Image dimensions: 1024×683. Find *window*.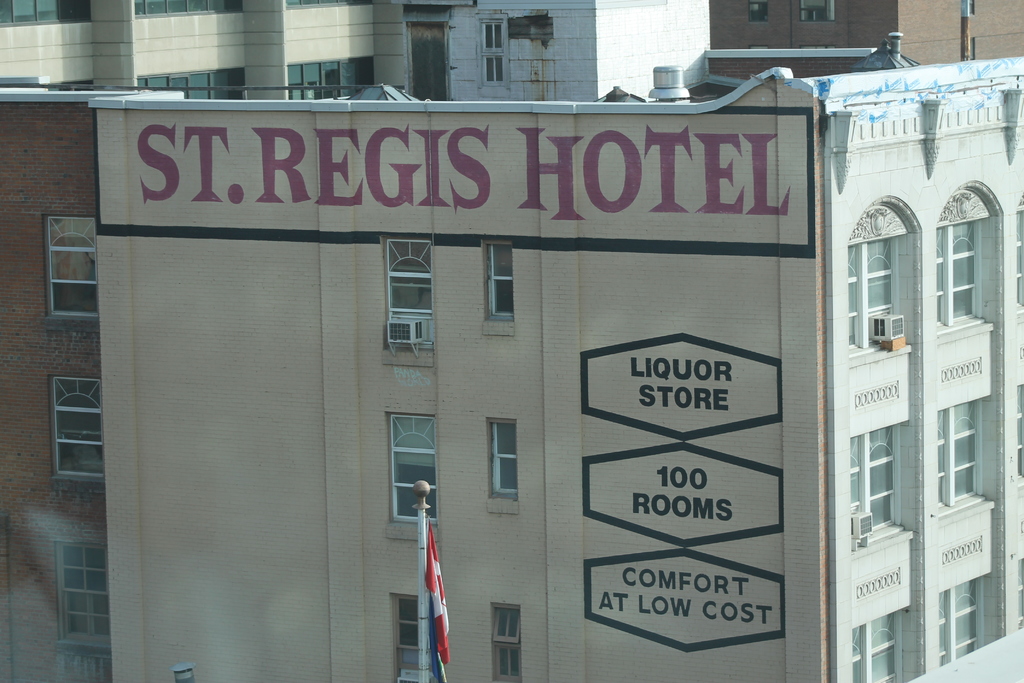
52,378,101,477.
